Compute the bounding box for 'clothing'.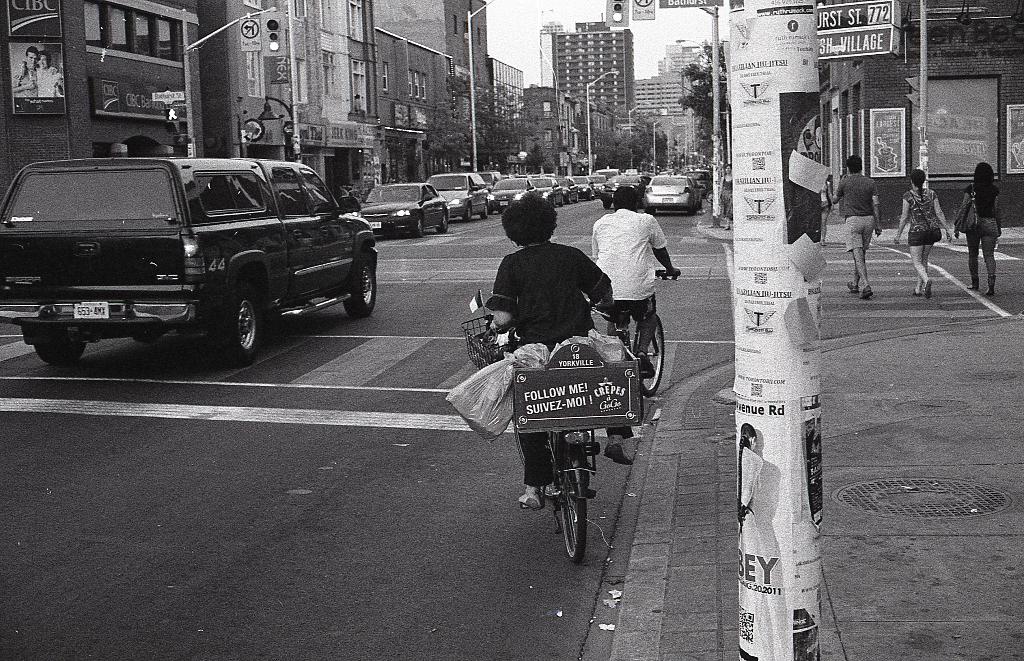
box=[836, 173, 879, 264].
